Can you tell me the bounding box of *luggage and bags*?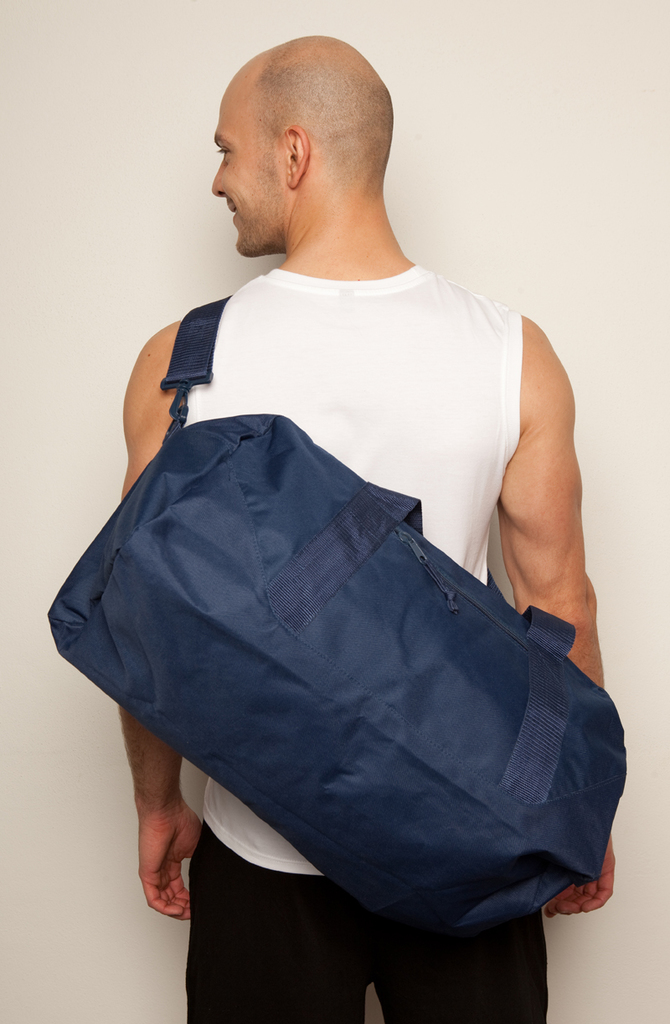
region(44, 288, 635, 930).
